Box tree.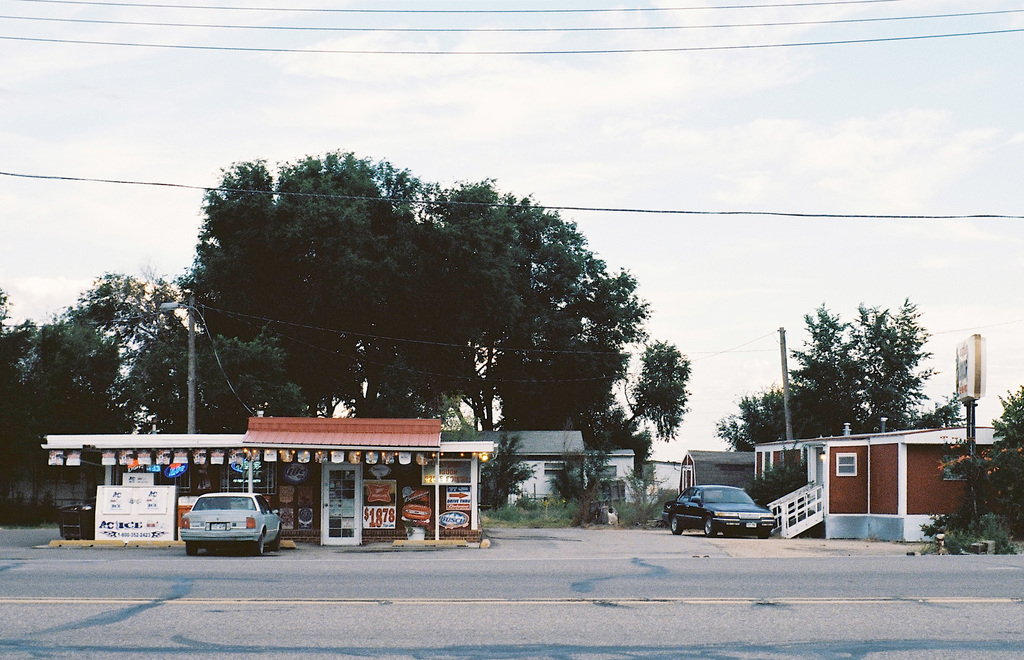
[x1=778, y1=302, x2=949, y2=448].
